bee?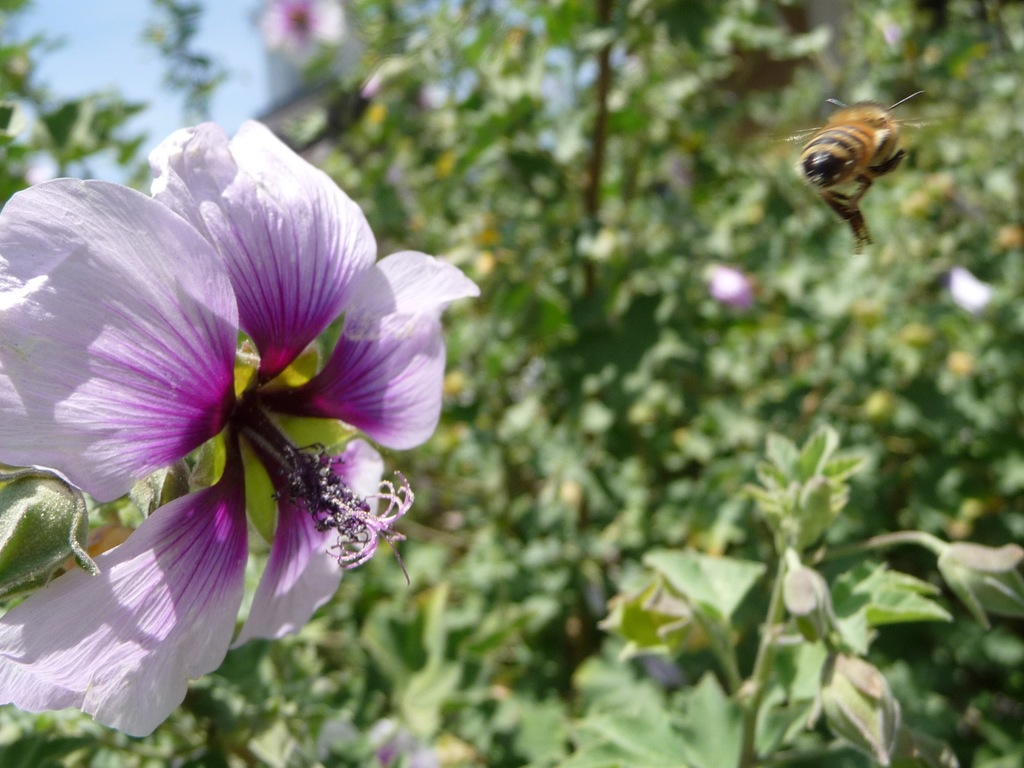
<box>792,90,920,243</box>
